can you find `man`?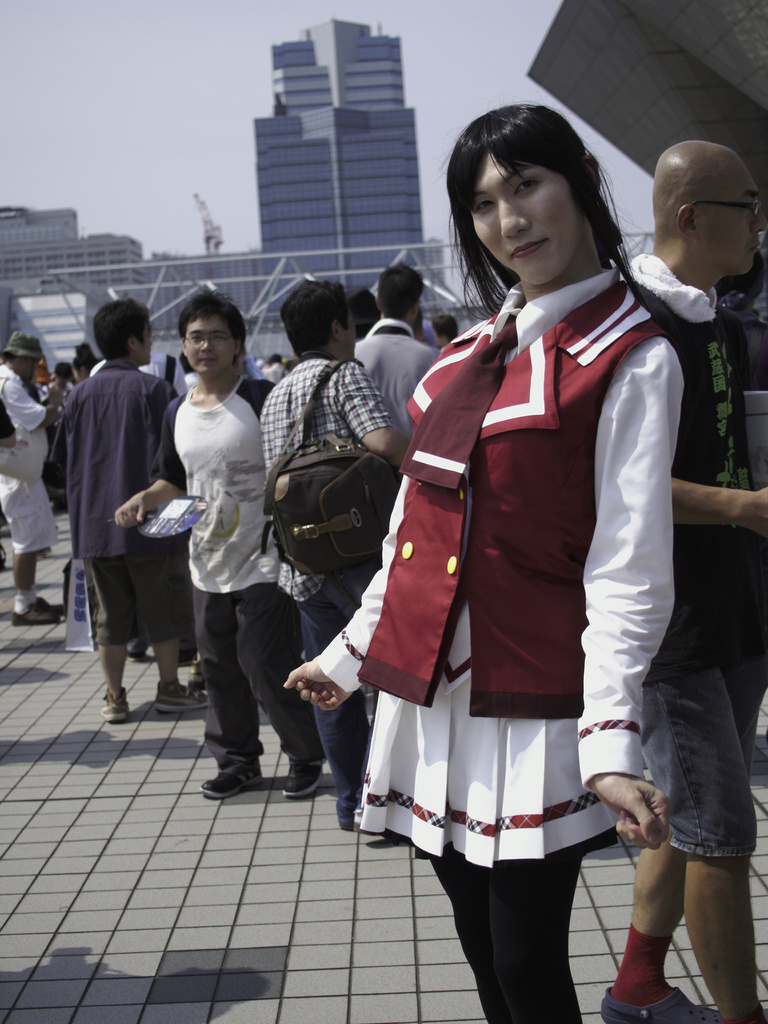
Yes, bounding box: (49, 286, 195, 723).
